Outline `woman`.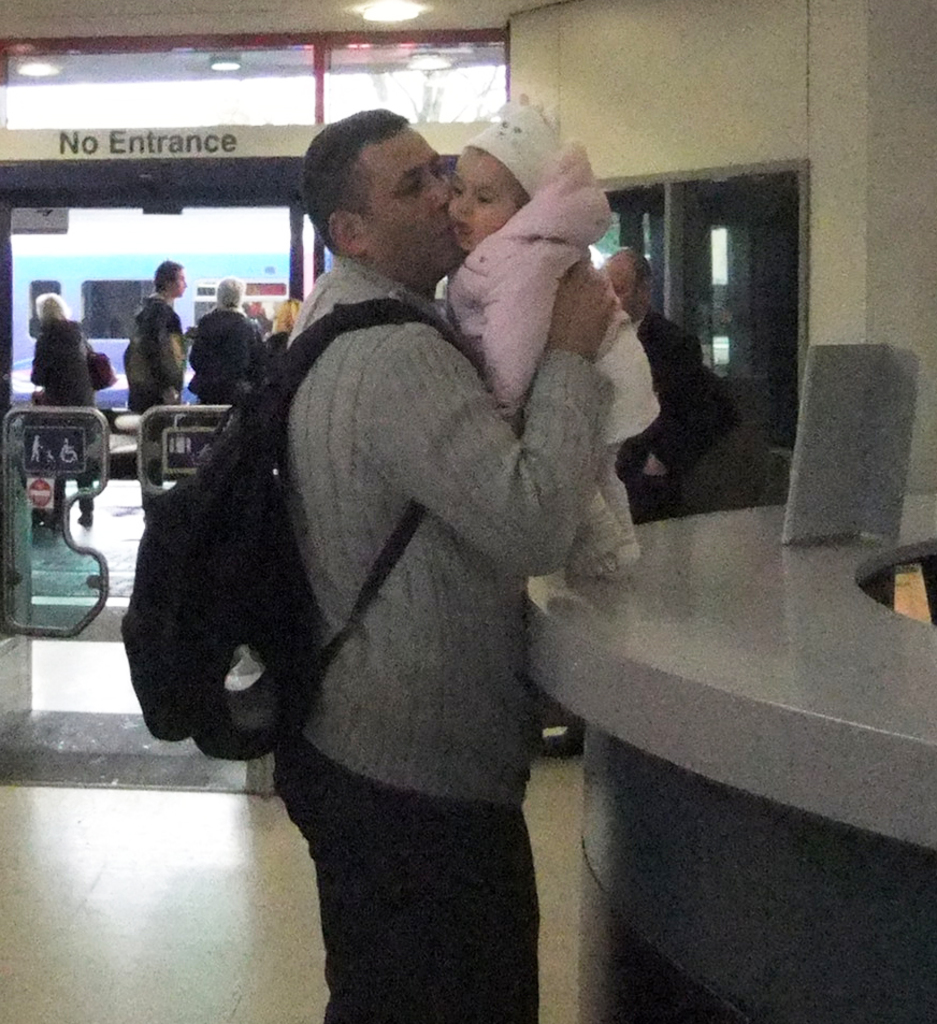
Outline: (x1=31, y1=292, x2=97, y2=533).
